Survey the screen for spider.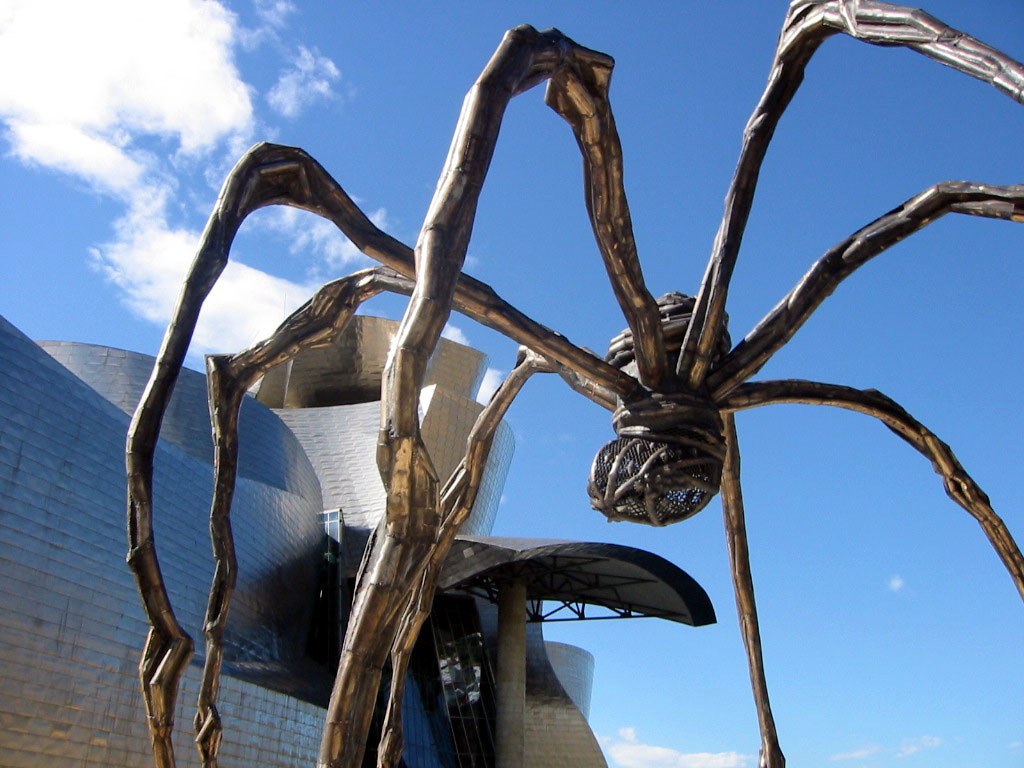
Survey found: <bbox>123, 0, 1023, 767</bbox>.
